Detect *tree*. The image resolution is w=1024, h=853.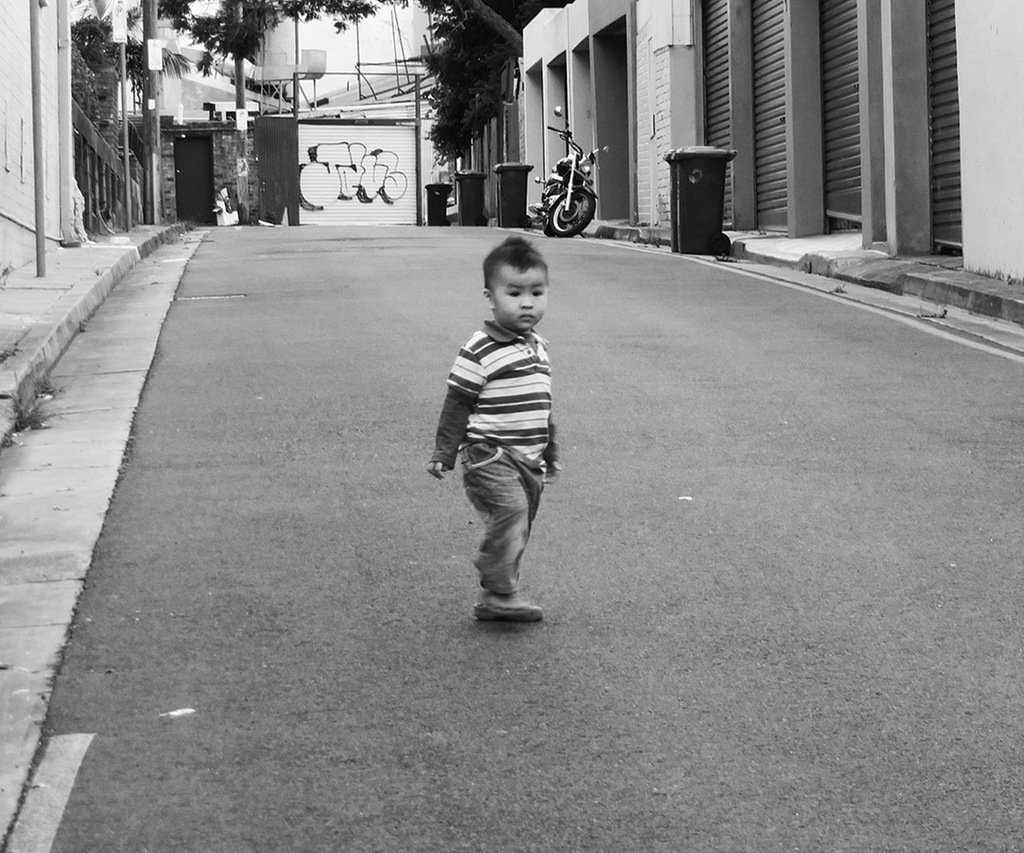
left=67, top=0, right=121, bottom=71.
